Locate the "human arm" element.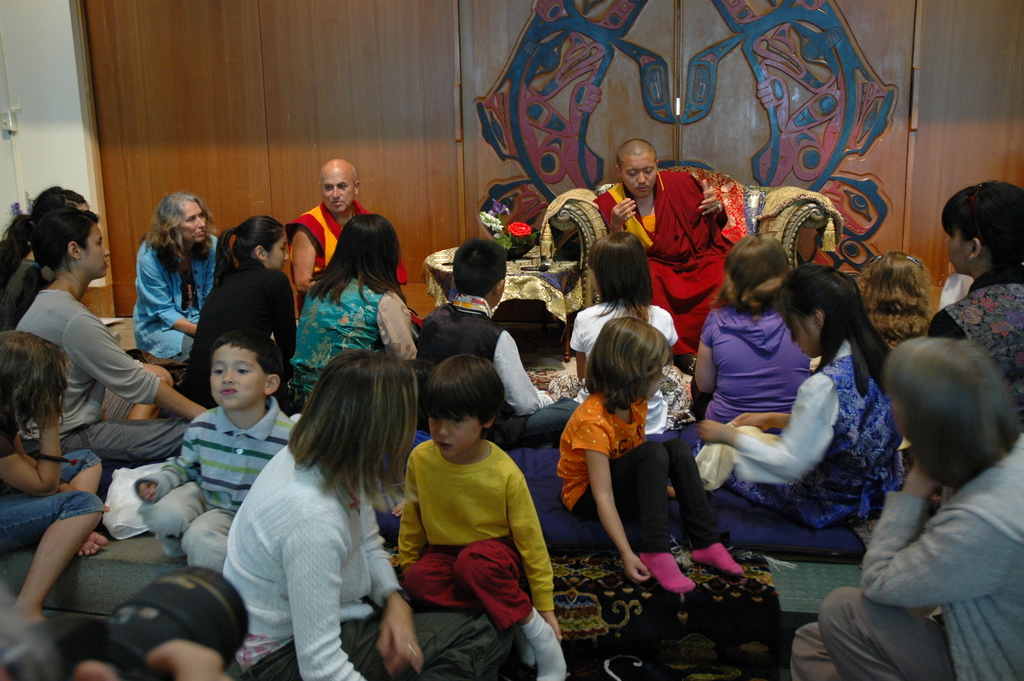
Element bbox: [left=134, top=408, right=204, bottom=505].
